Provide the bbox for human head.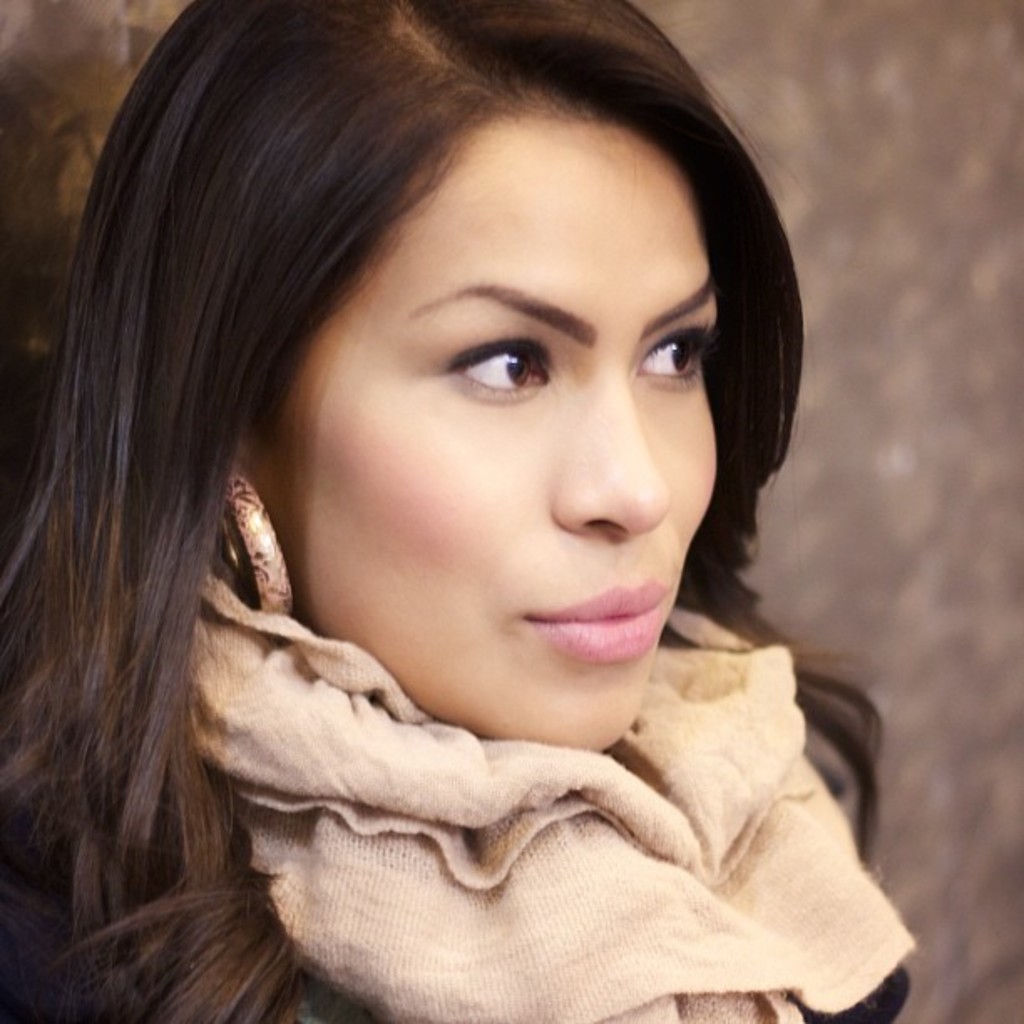
bbox=[52, 0, 798, 798].
